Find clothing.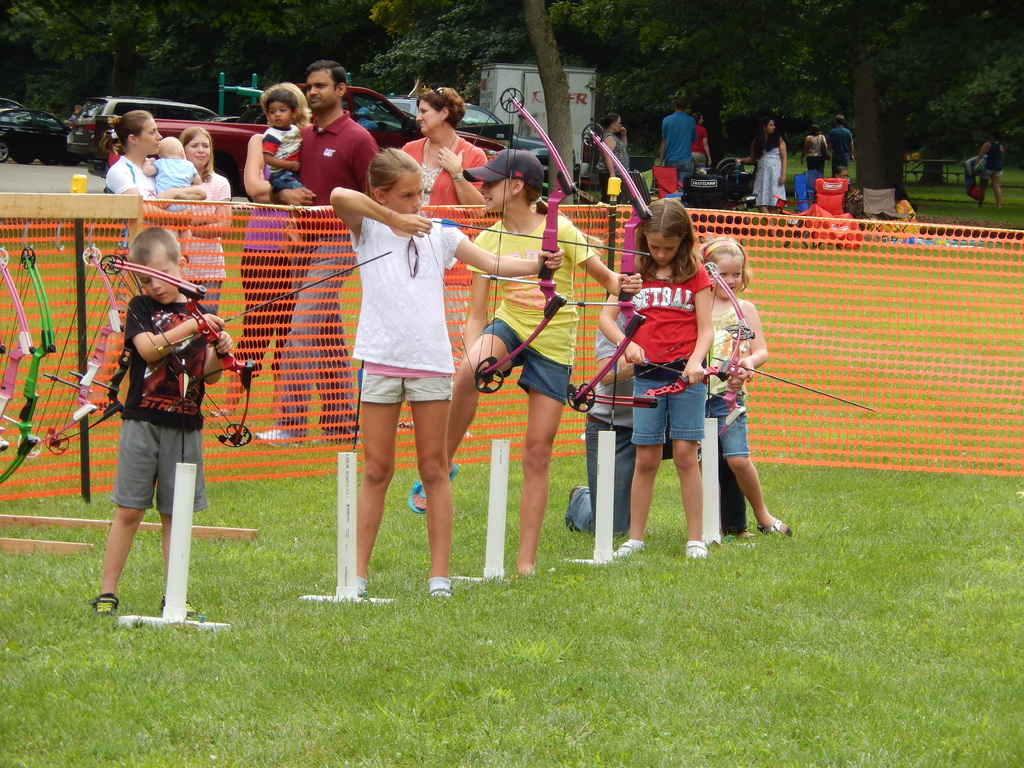
[left=106, top=154, right=156, bottom=198].
